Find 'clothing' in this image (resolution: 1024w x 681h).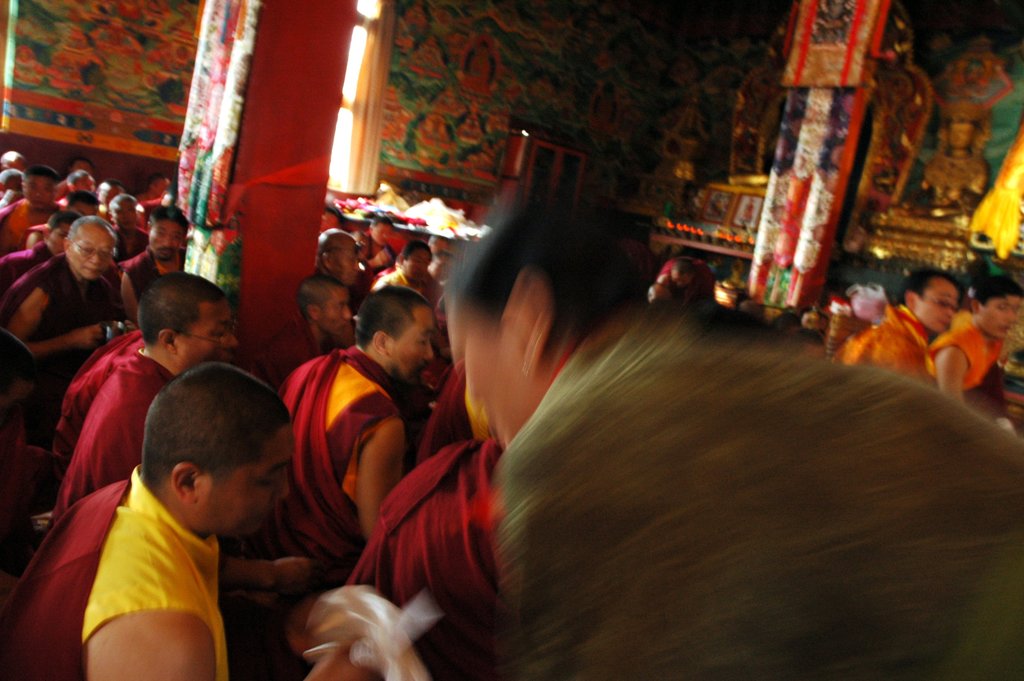
[x1=347, y1=436, x2=517, y2=680].
